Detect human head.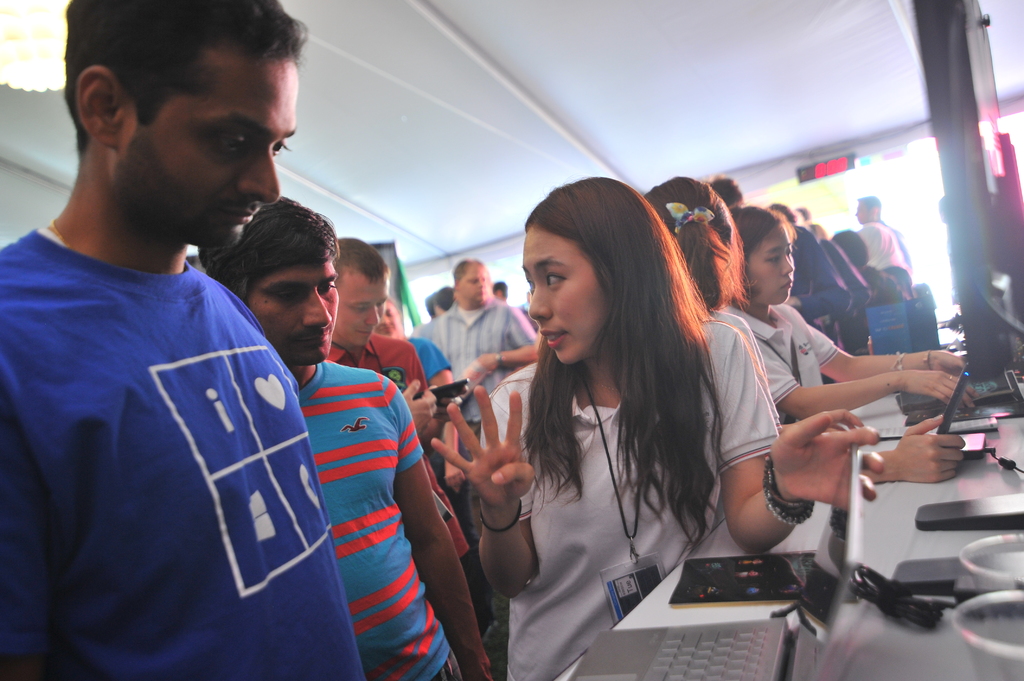
Detected at {"x1": 829, "y1": 230, "x2": 867, "y2": 272}.
